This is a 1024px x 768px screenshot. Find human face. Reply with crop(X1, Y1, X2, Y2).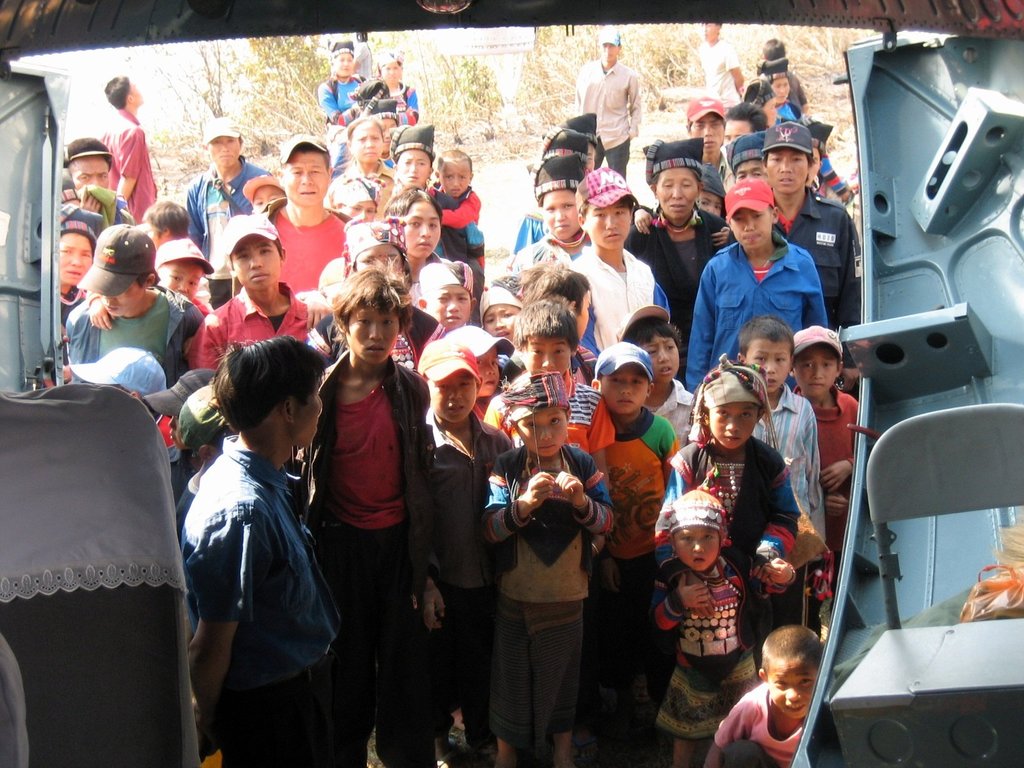
crop(242, 232, 291, 286).
